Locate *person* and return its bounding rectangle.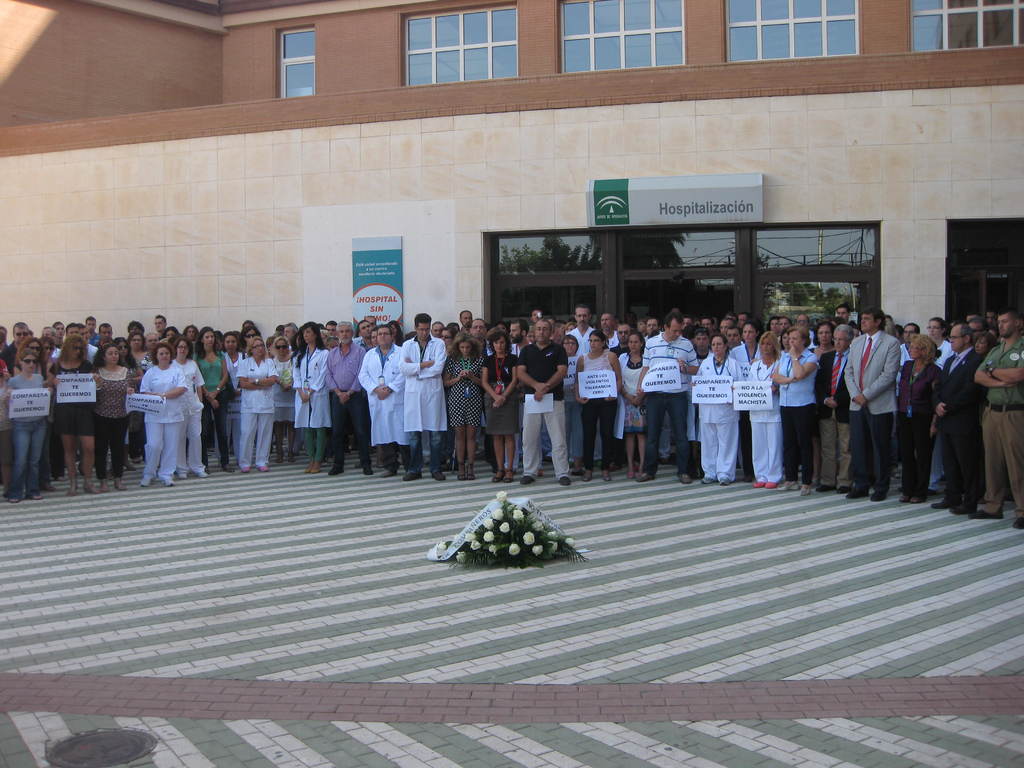
[970, 309, 1023, 532].
